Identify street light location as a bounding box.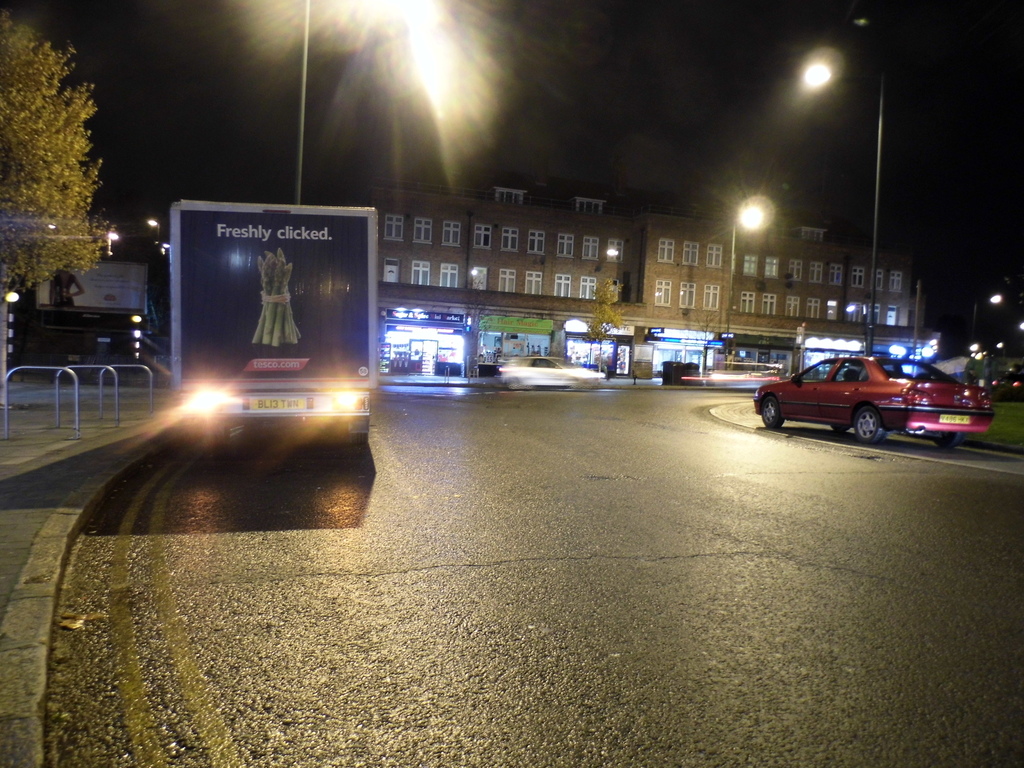
<bbox>798, 56, 889, 365</bbox>.
